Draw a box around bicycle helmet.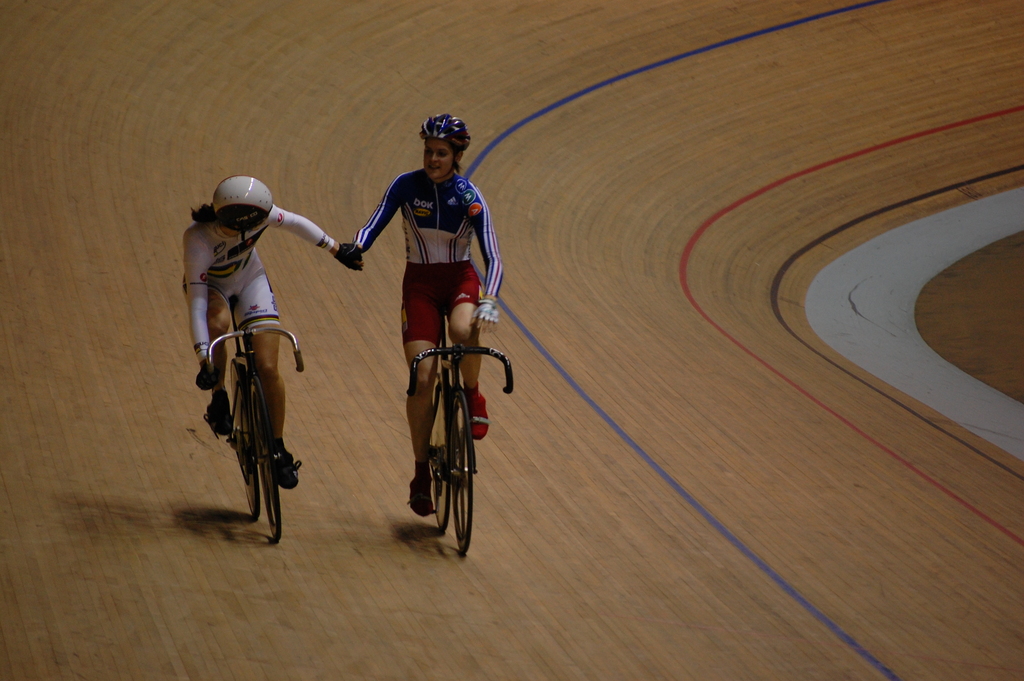
[left=207, top=170, right=276, bottom=229].
